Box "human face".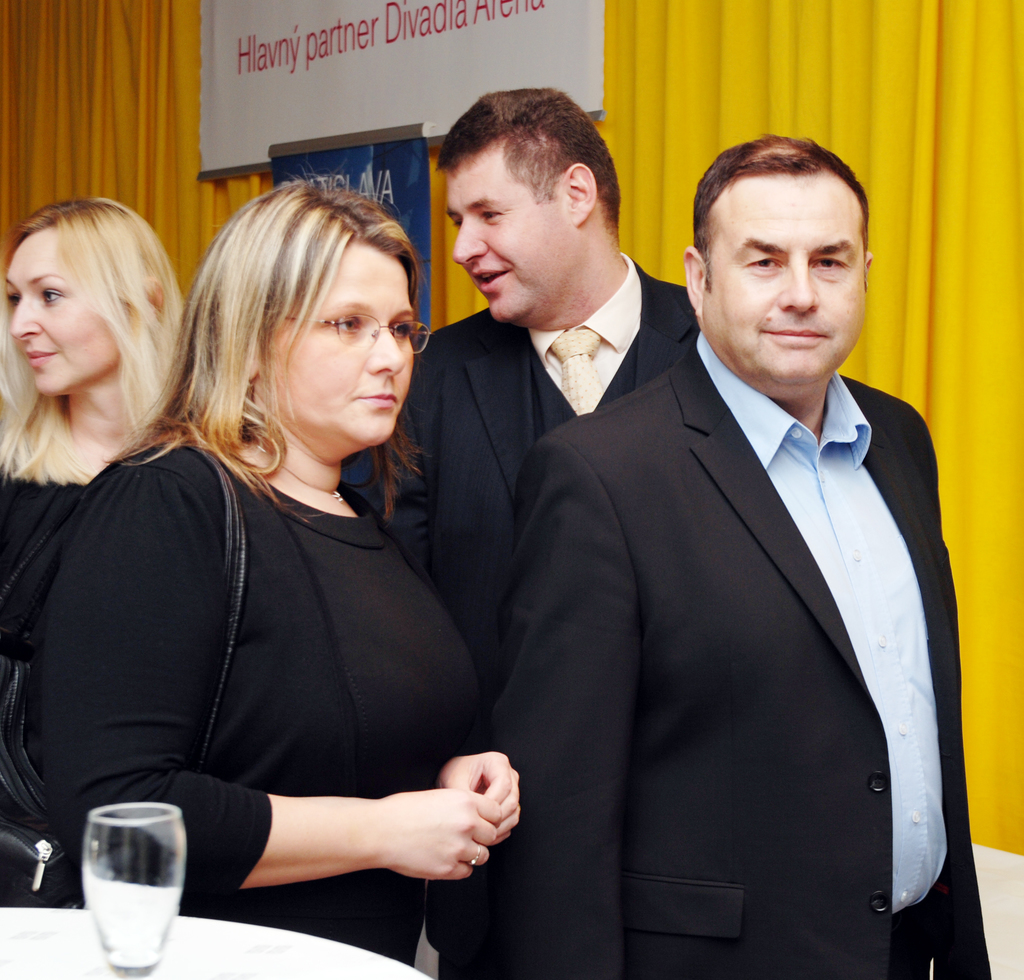
crop(0, 225, 111, 389).
